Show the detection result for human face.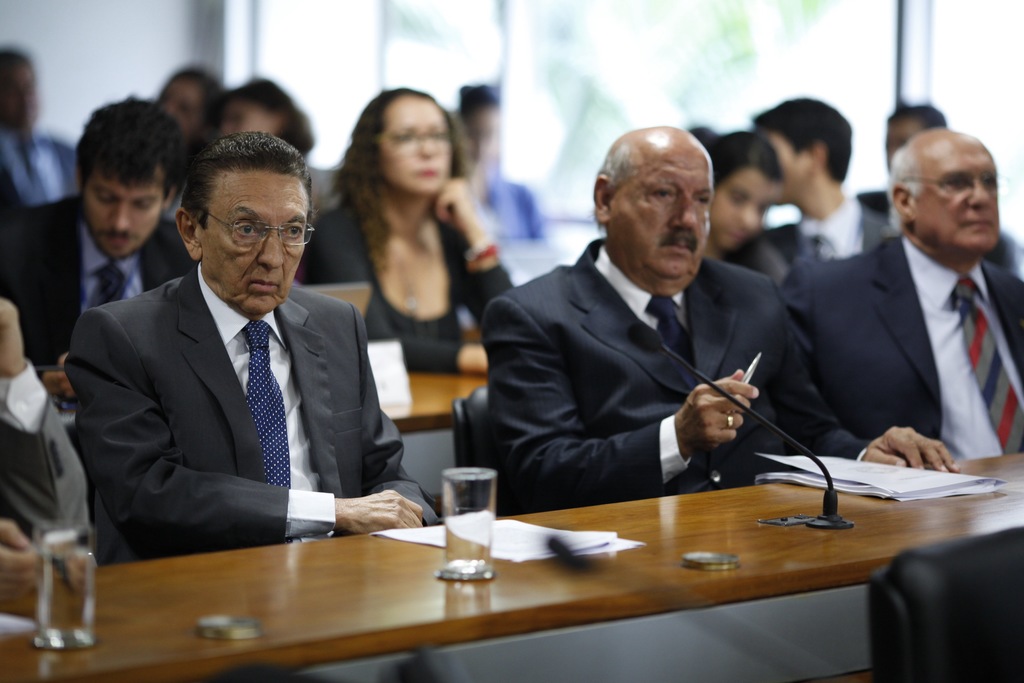
{"x1": 373, "y1": 104, "x2": 454, "y2": 199}.
